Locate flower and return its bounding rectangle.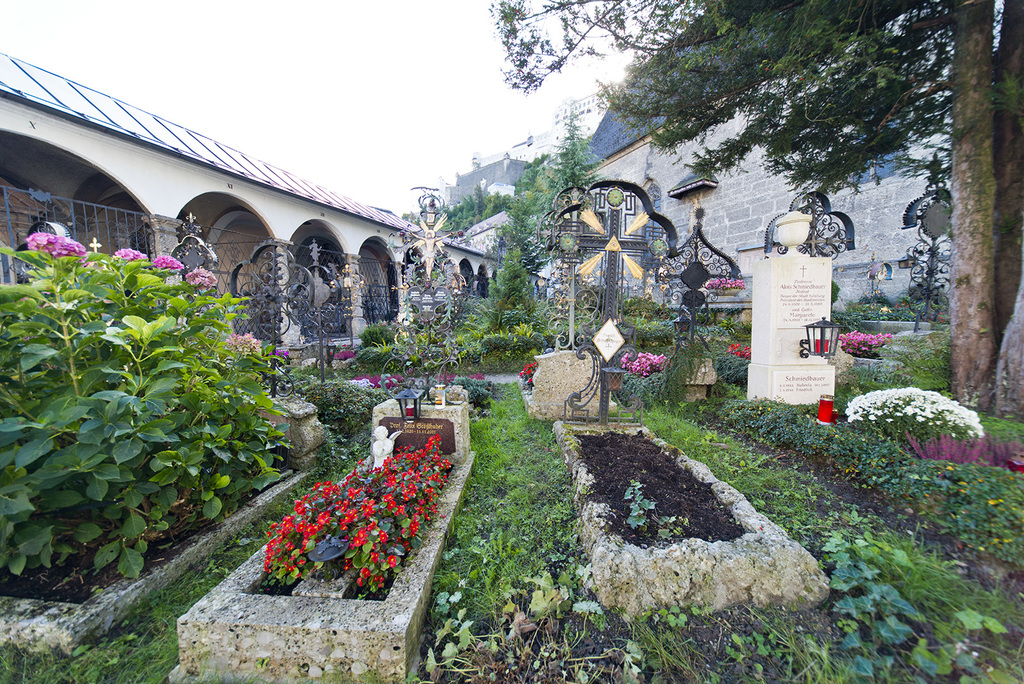
[700,278,749,292].
